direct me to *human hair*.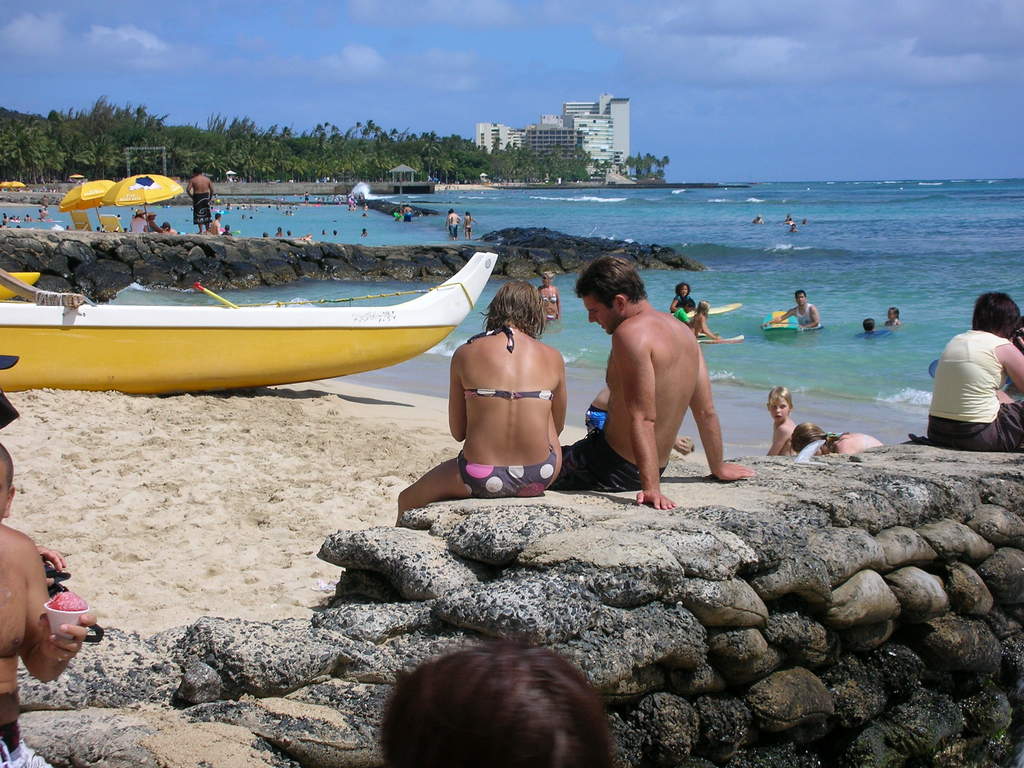
Direction: crop(573, 253, 648, 305).
